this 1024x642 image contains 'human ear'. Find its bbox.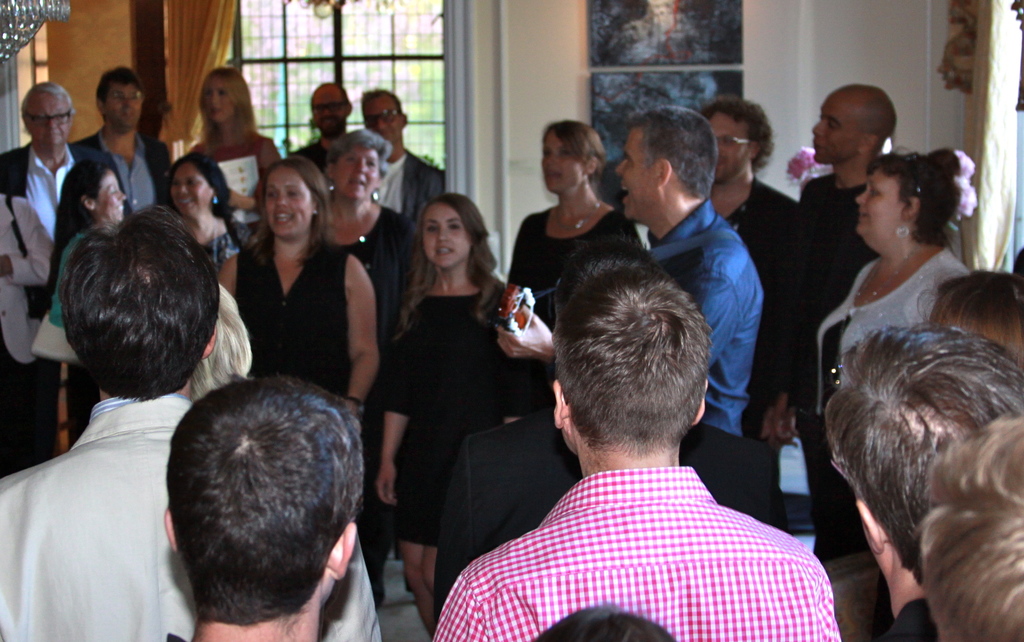
x1=200 y1=324 x2=217 y2=360.
